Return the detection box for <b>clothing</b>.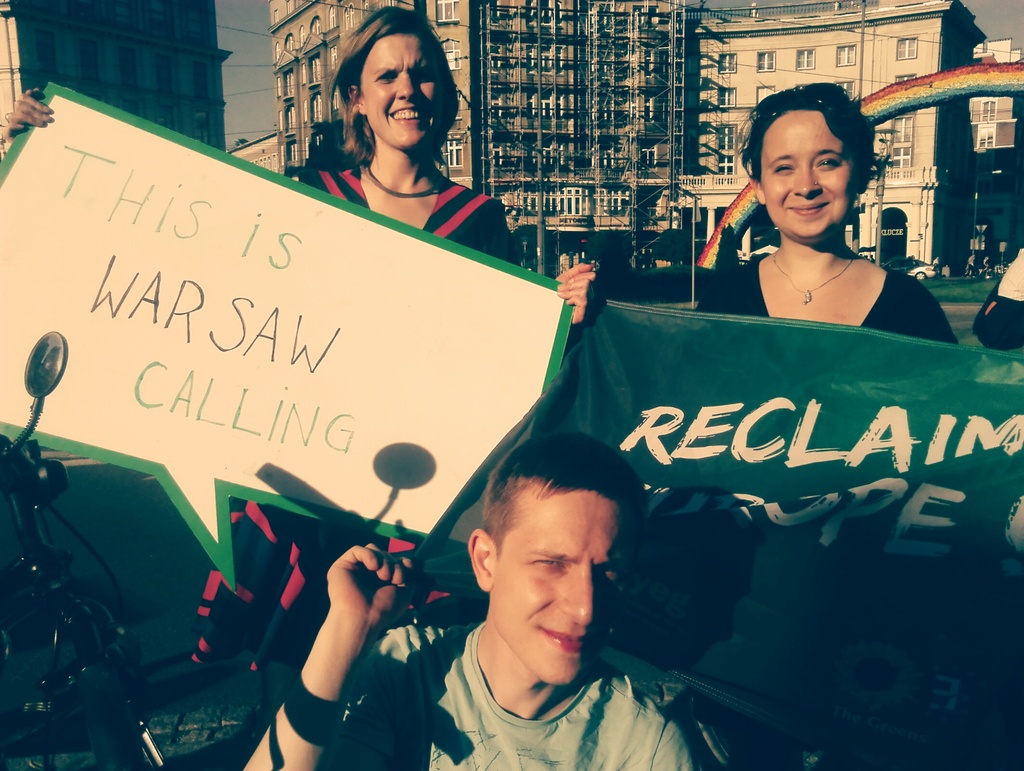
(317,616,696,770).
